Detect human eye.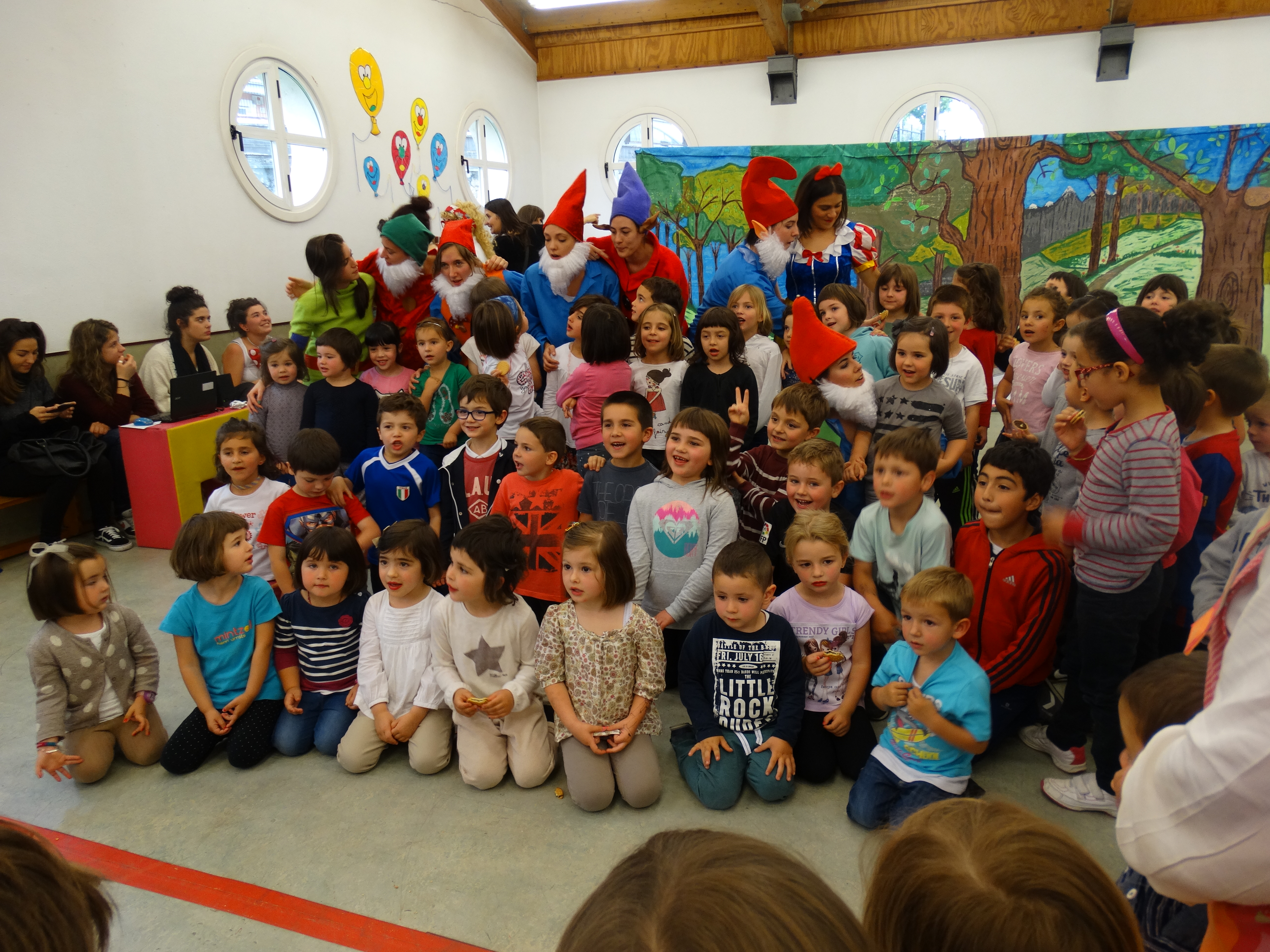
Detected at (125, 108, 127, 110).
